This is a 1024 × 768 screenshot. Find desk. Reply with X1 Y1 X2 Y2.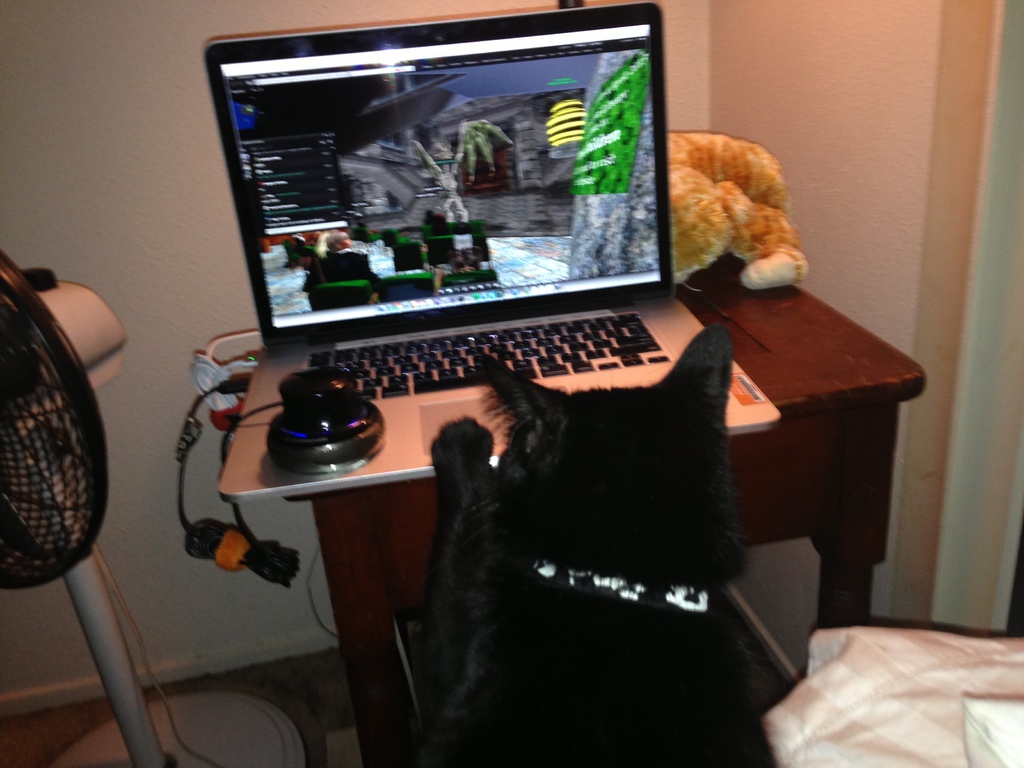
287 248 927 767.
